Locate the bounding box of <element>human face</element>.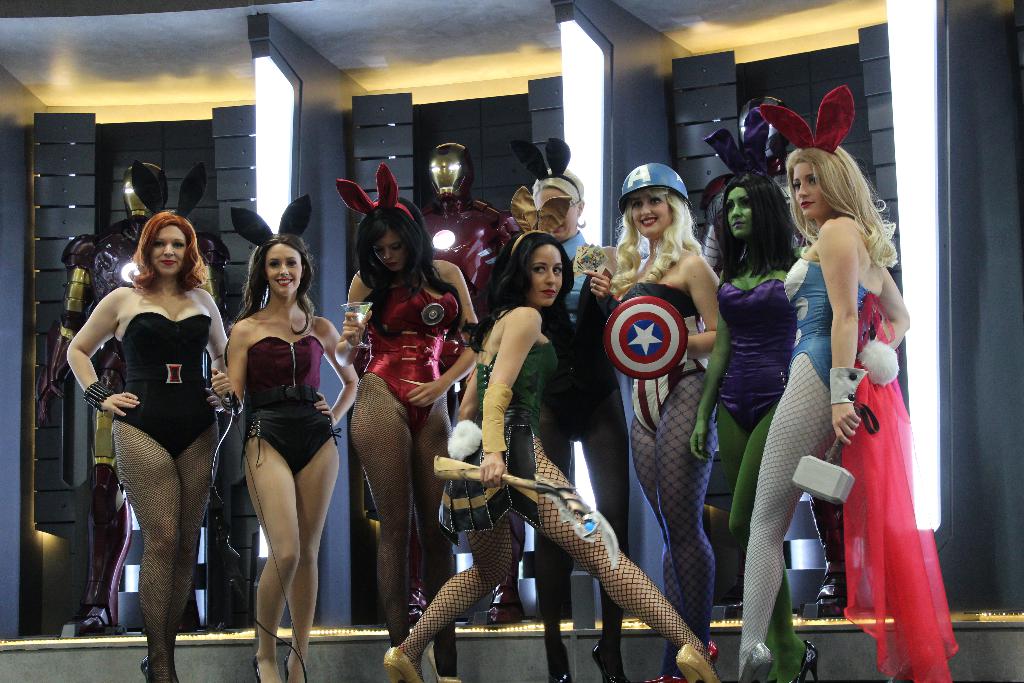
Bounding box: 533:189:576:245.
